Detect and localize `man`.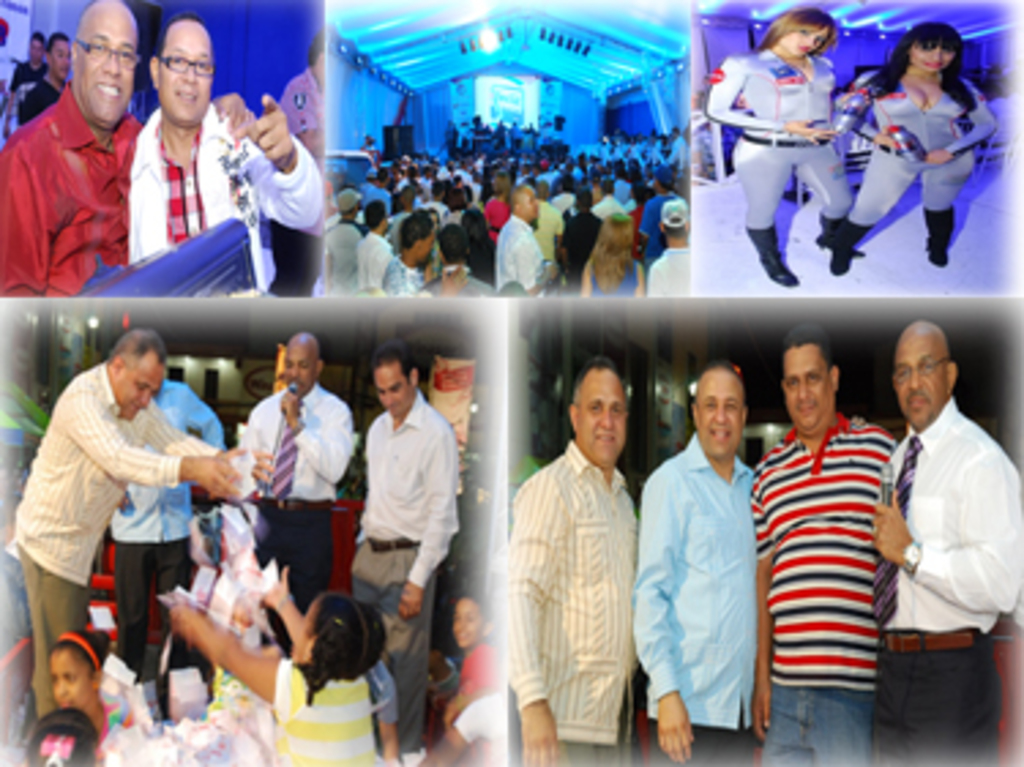
Localized at BBox(639, 358, 756, 764).
